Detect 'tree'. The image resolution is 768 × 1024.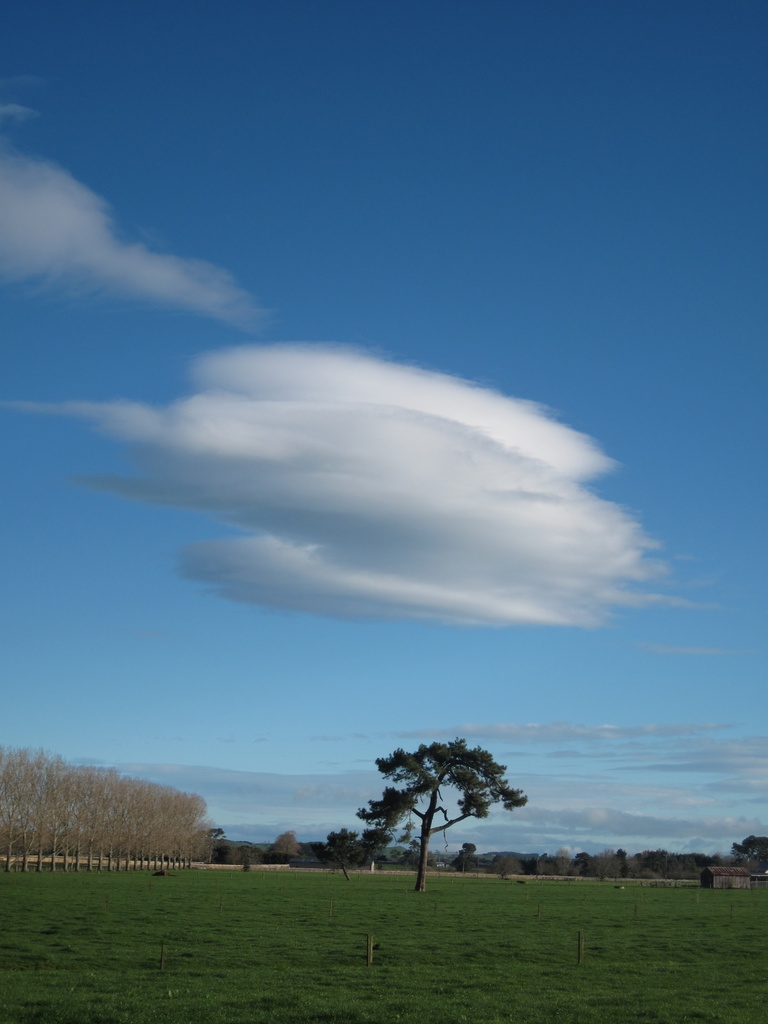
locate(733, 832, 767, 863).
